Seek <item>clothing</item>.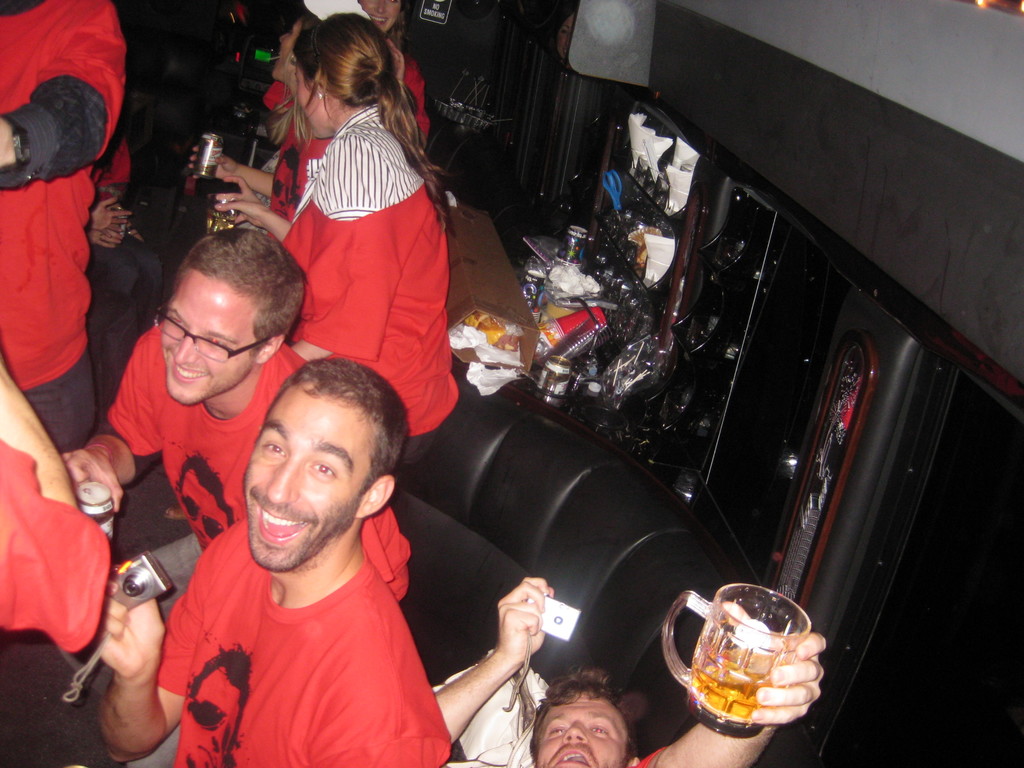
(x1=0, y1=448, x2=124, y2=654).
